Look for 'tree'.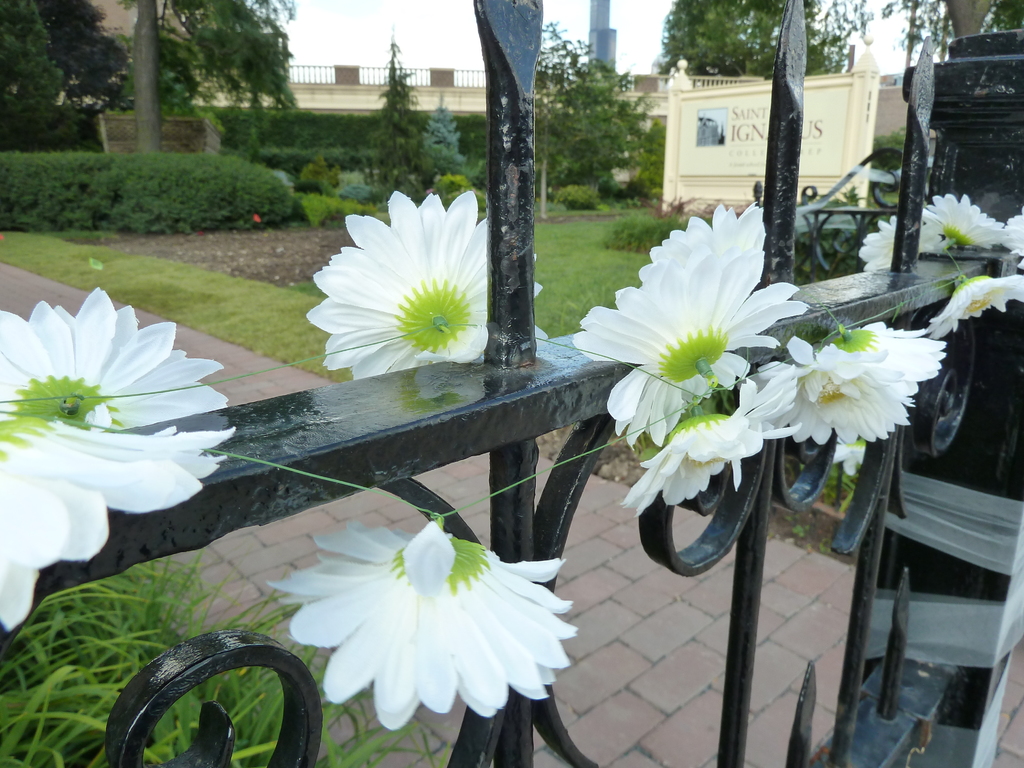
Found: [131, 0, 300, 151].
